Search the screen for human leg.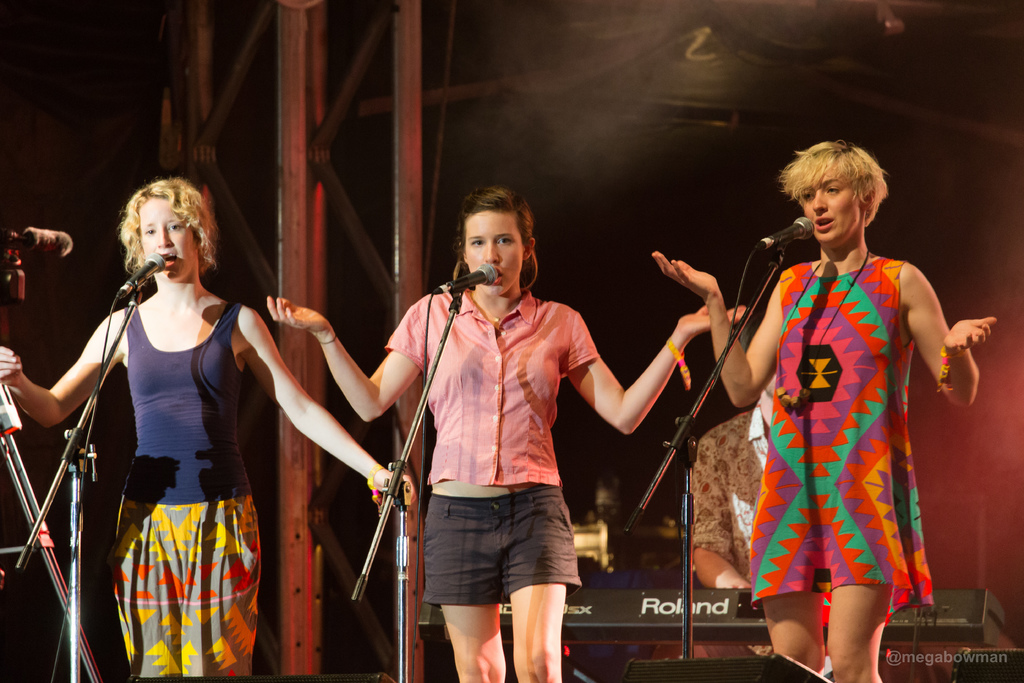
Found at BBox(419, 478, 504, 682).
